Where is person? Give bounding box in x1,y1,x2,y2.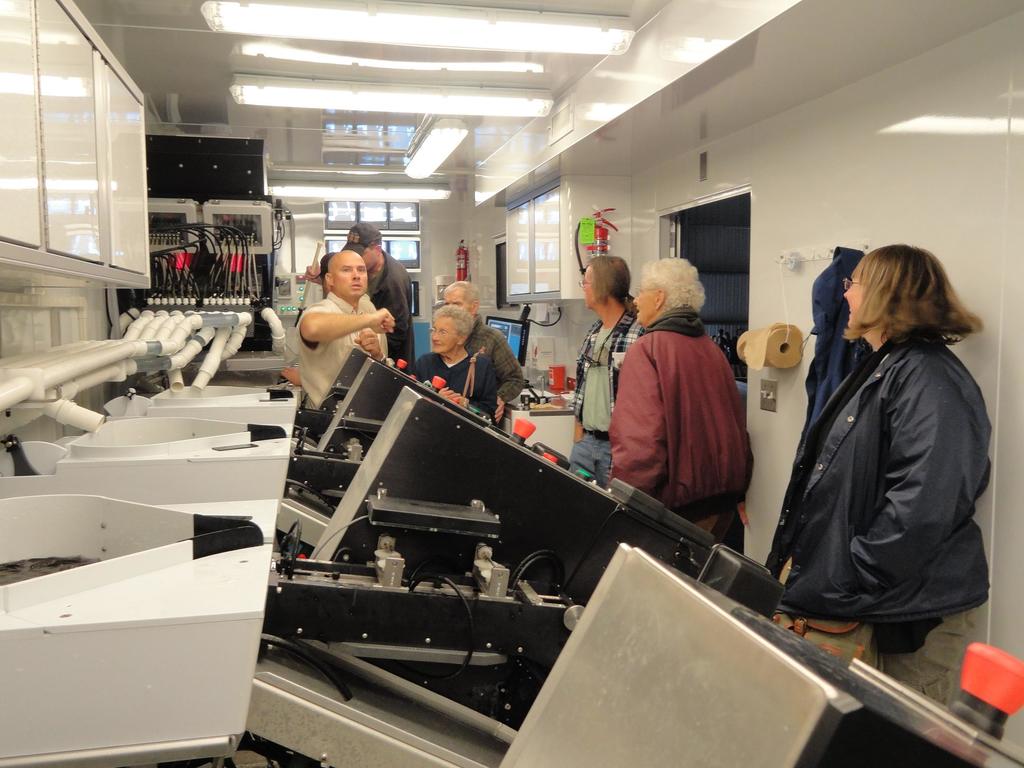
779,245,996,694.
